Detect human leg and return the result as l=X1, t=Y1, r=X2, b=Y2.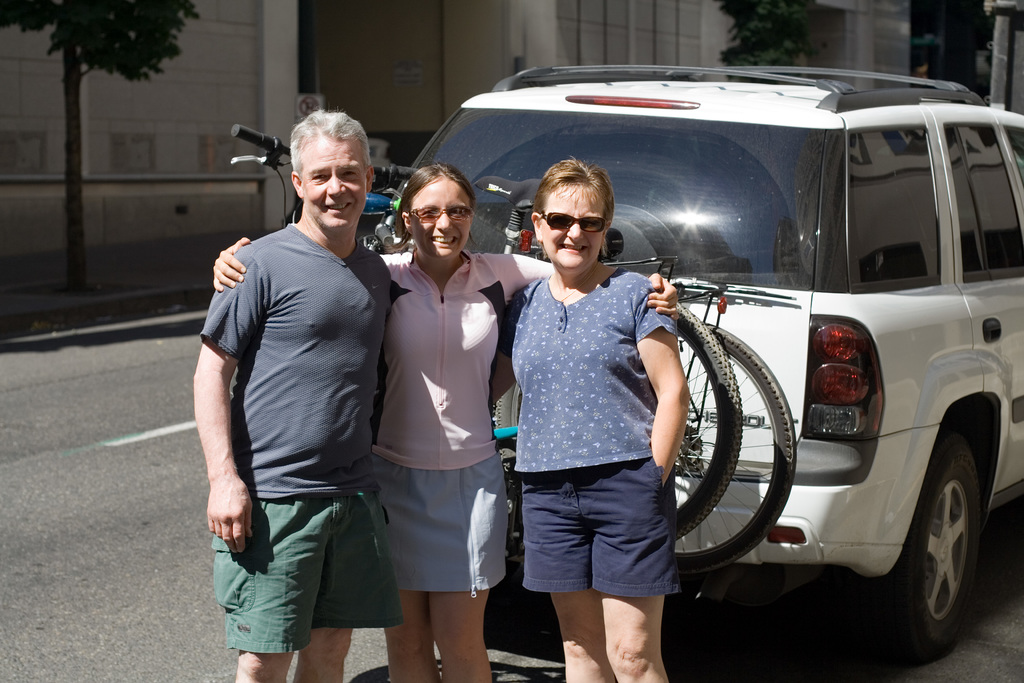
l=543, t=592, r=613, b=682.
